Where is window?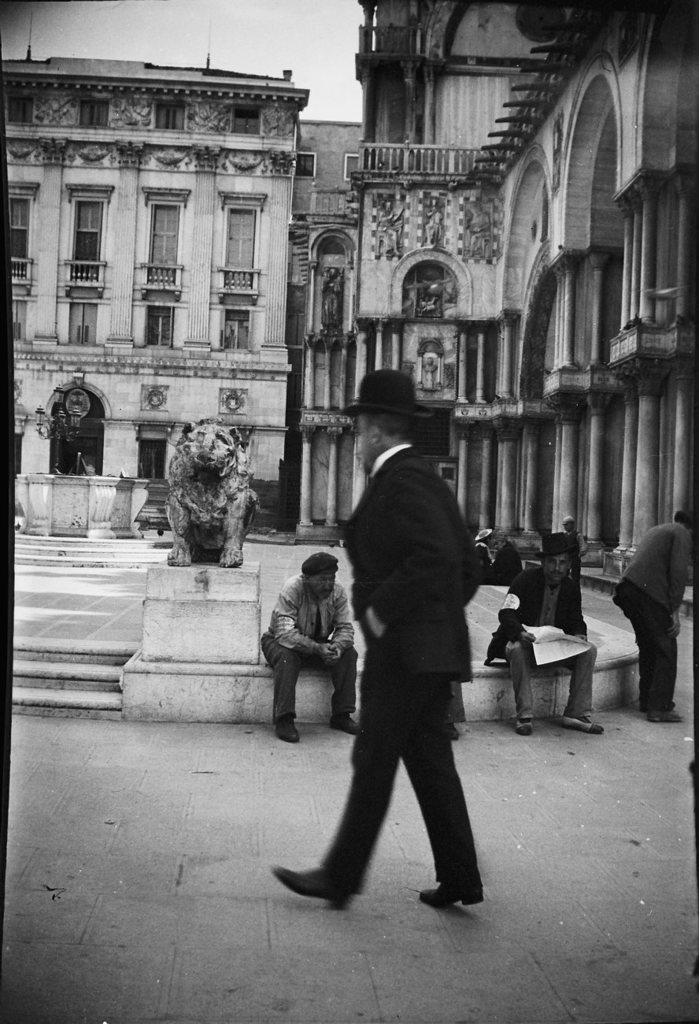
bbox=[153, 106, 189, 130].
